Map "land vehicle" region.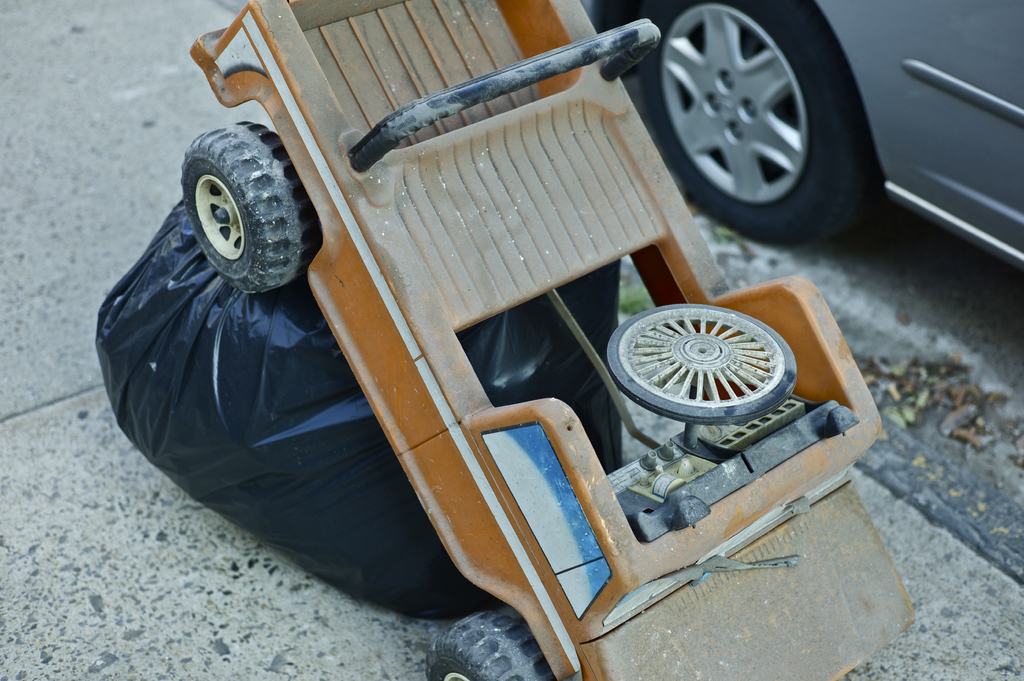
Mapped to crop(583, 0, 1023, 283).
